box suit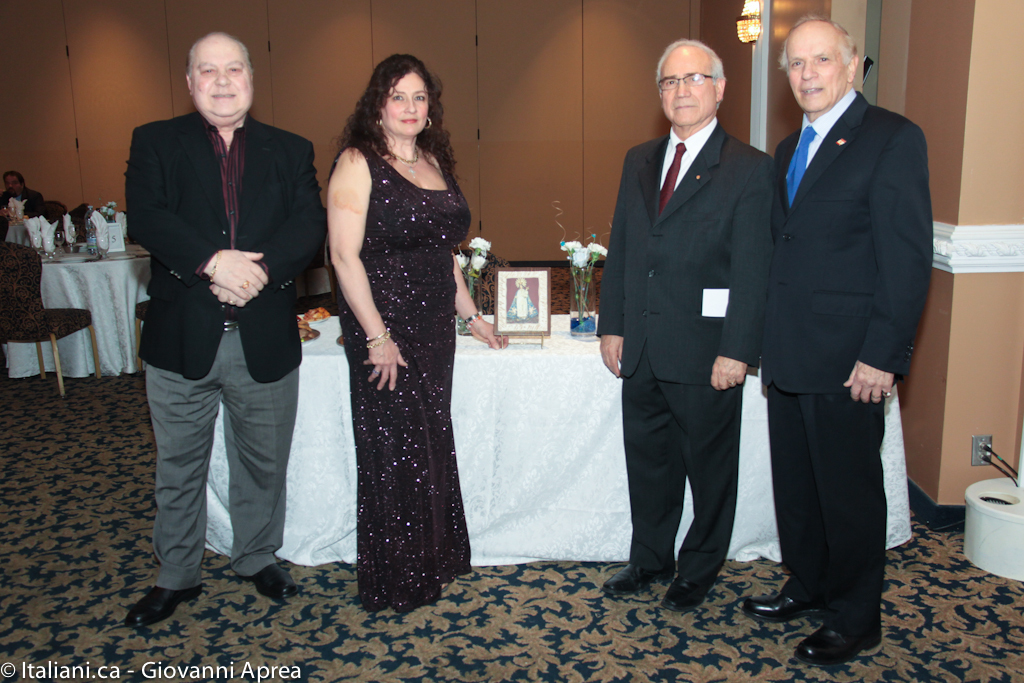
box(594, 116, 776, 588)
